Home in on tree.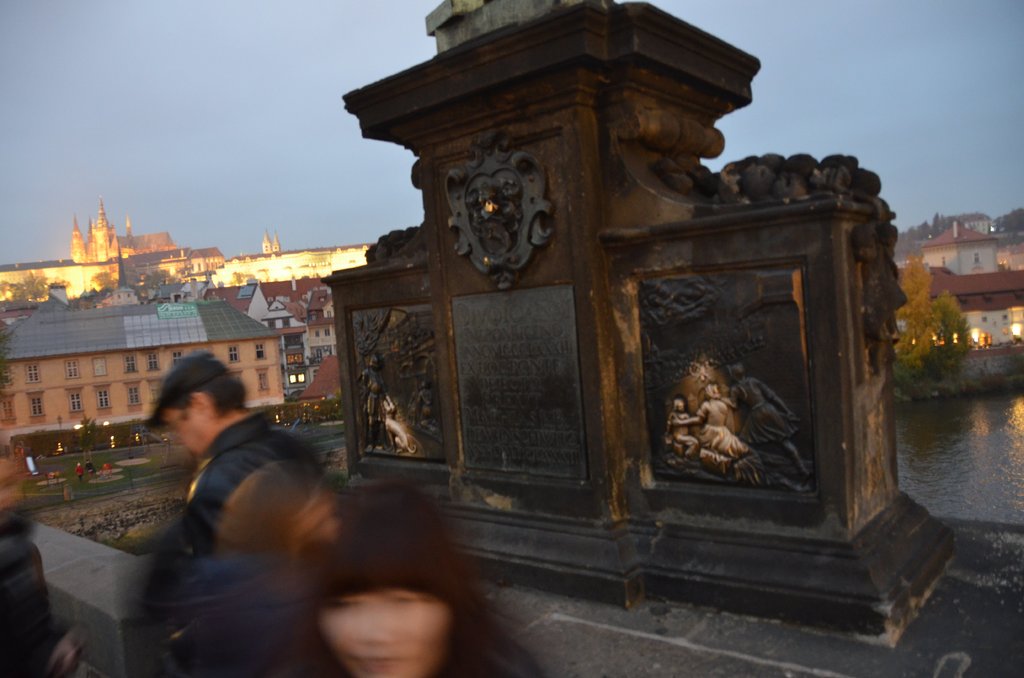
Homed in at 895:248:937:361.
